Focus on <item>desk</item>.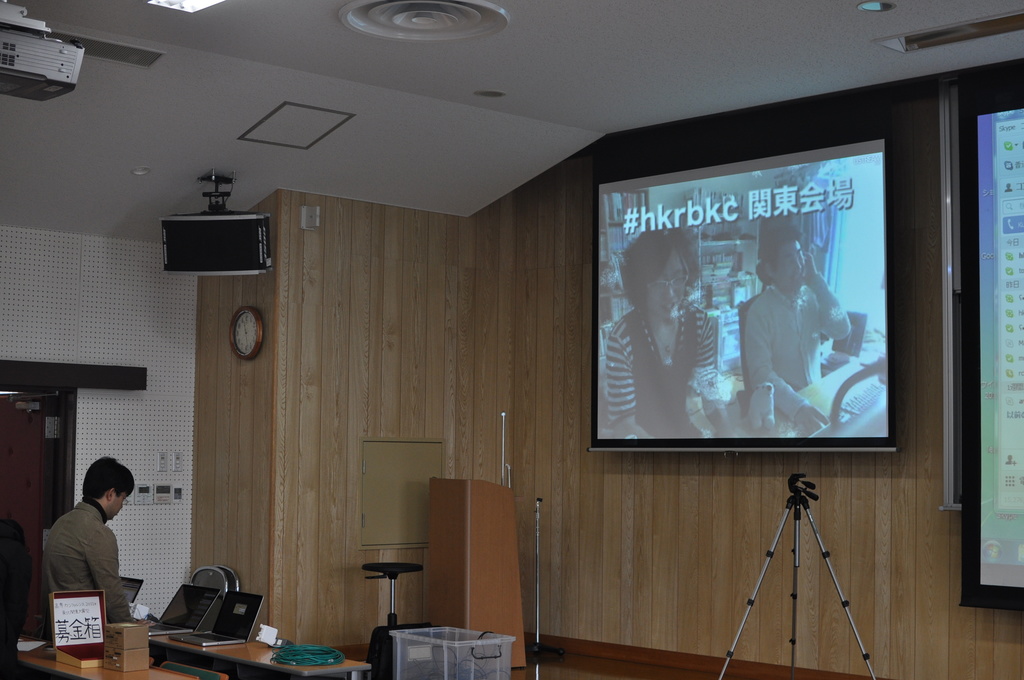
Focused at (left=145, top=635, right=367, bottom=679).
